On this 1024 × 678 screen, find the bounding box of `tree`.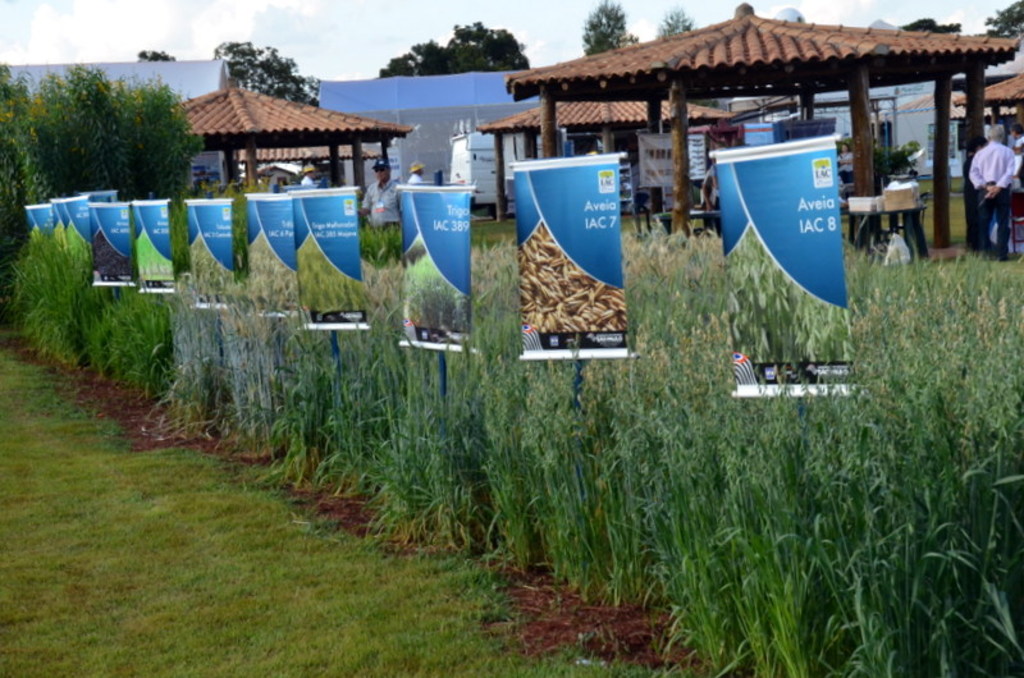
Bounding box: x1=654, y1=14, x2=689, y2=37.
